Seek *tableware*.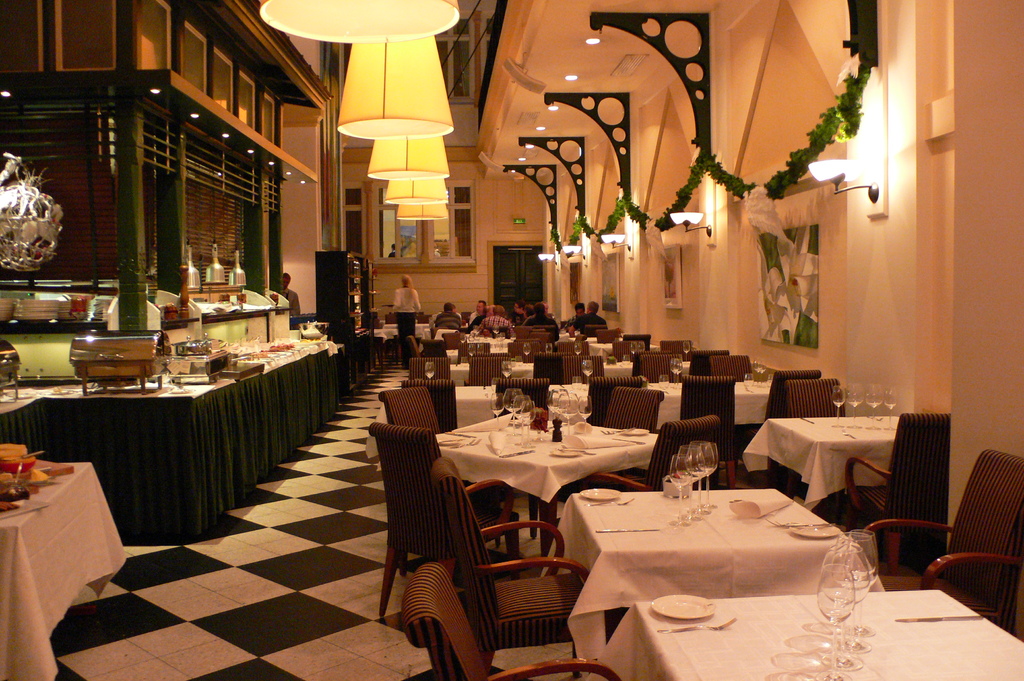
l=758, t=512, r=838, b=531.
